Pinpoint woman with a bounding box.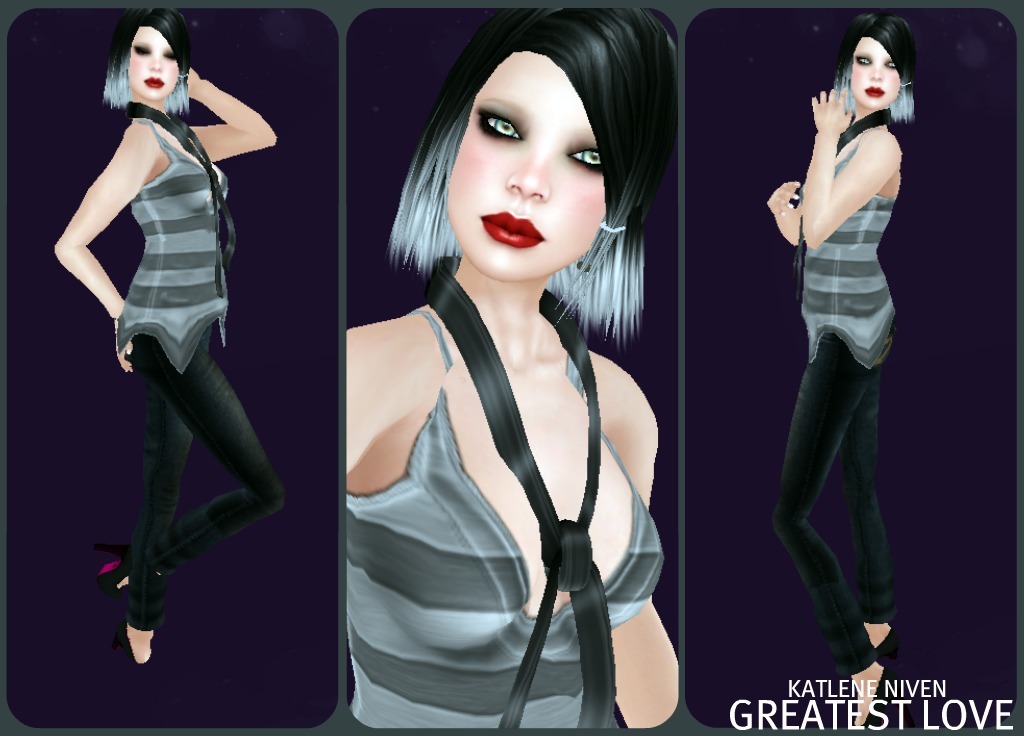
(left=348, top=9, right=678, bottom=730).
